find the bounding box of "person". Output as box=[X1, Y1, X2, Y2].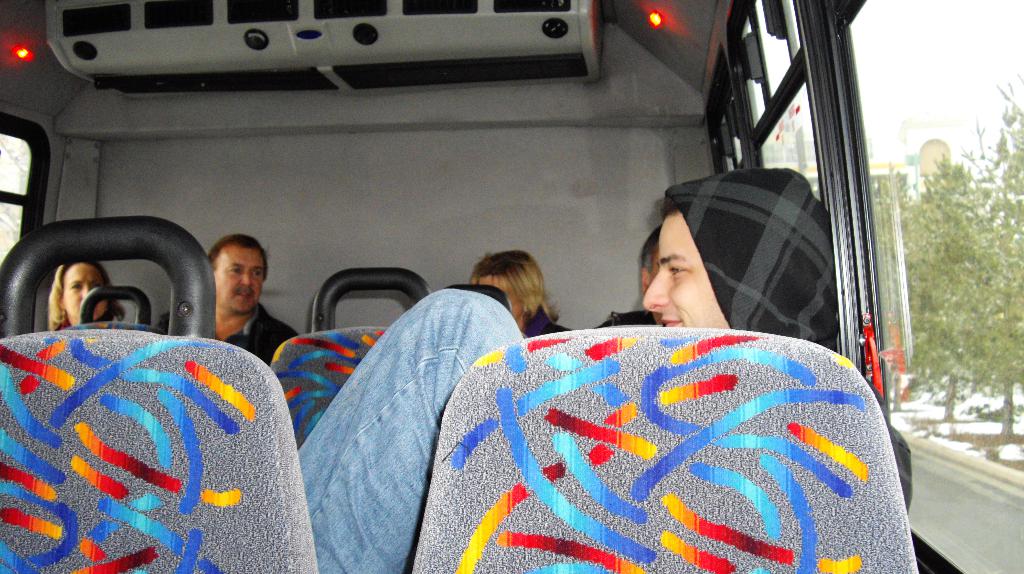
box=[636, 222, 660, 283].
